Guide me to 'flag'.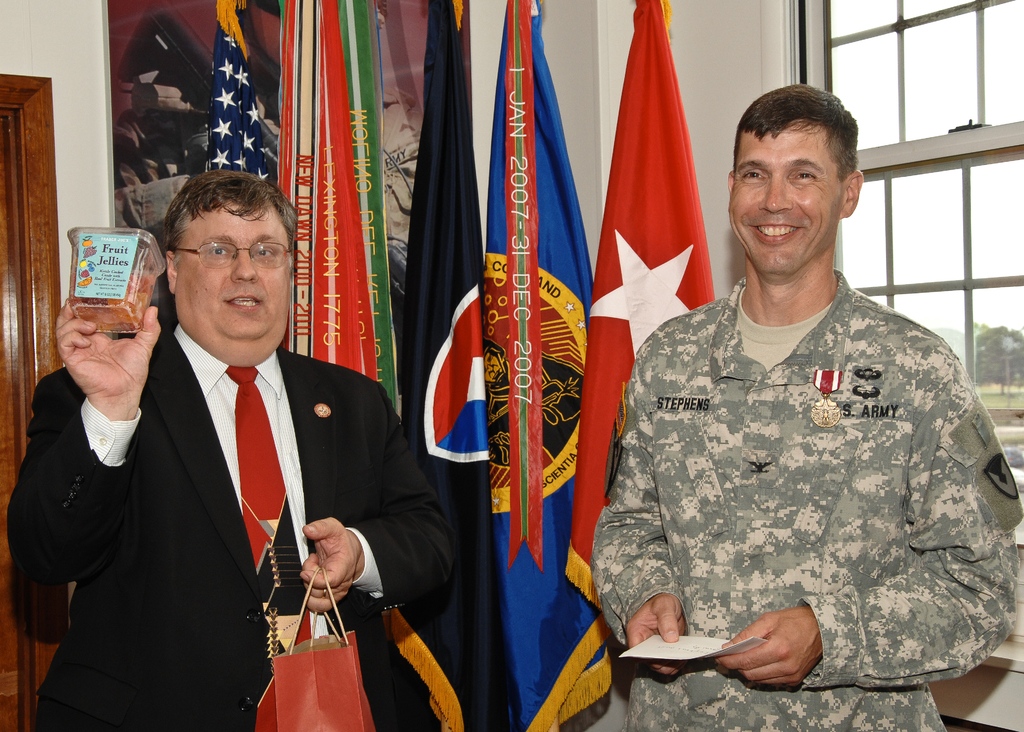
Guidance: 368 0 528 731.
